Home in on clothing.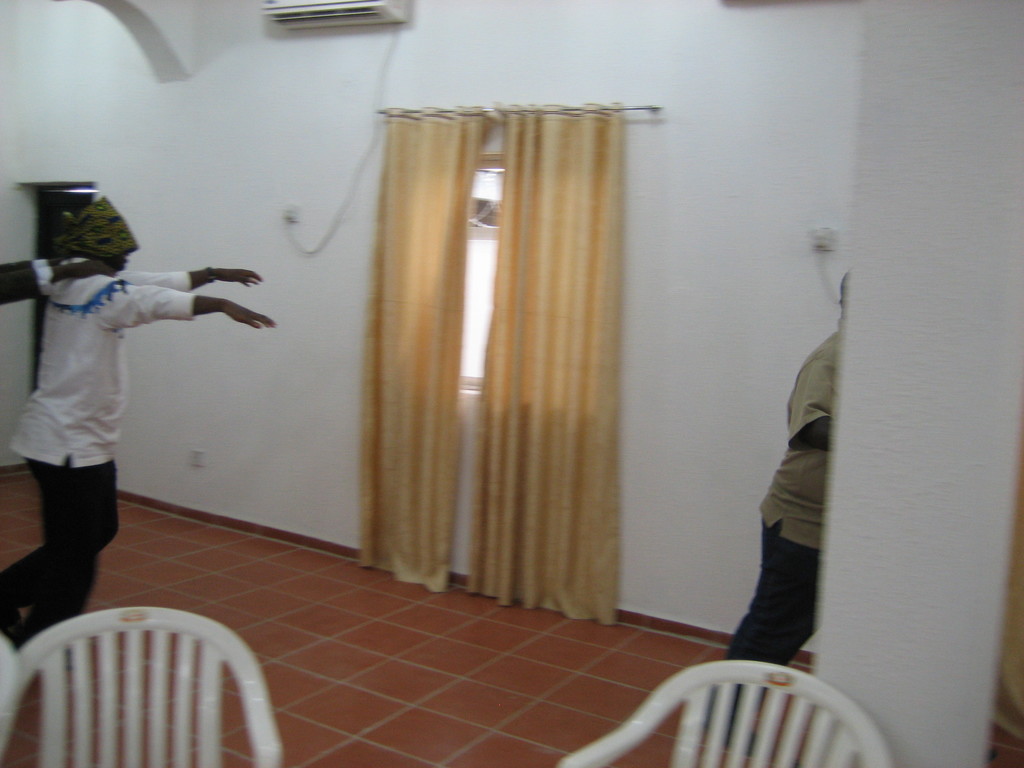
Homed in at box(19, 225, 232, 549).
